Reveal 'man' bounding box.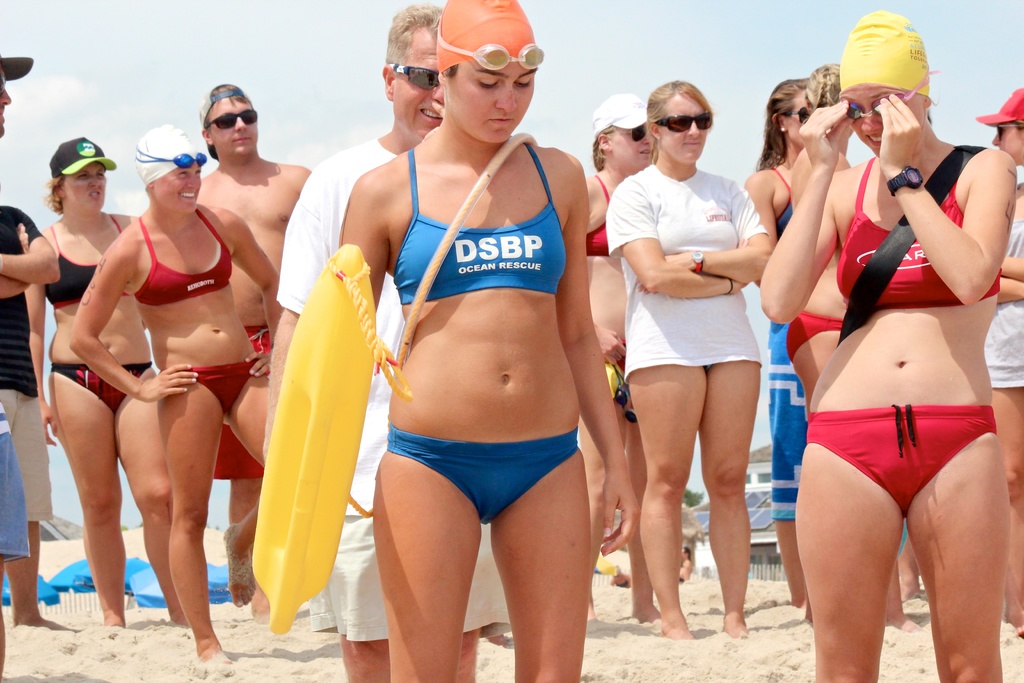
Revealed: [left=253, top=0, right=512, bottom=682].
